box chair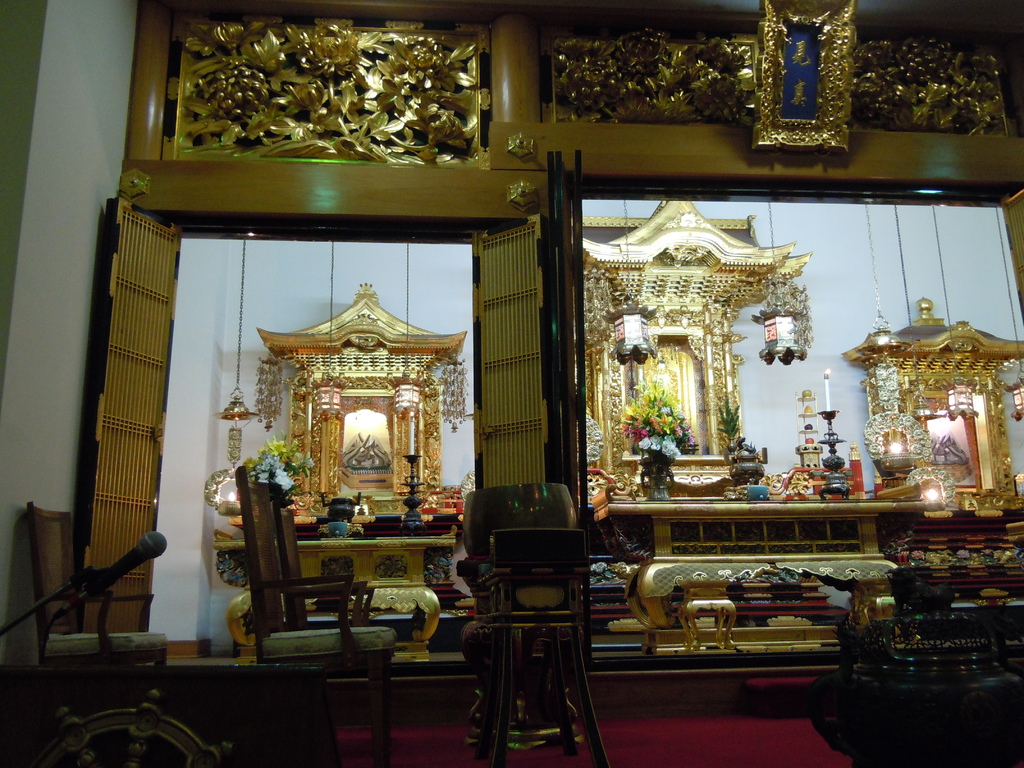
[275,501,402,767]
